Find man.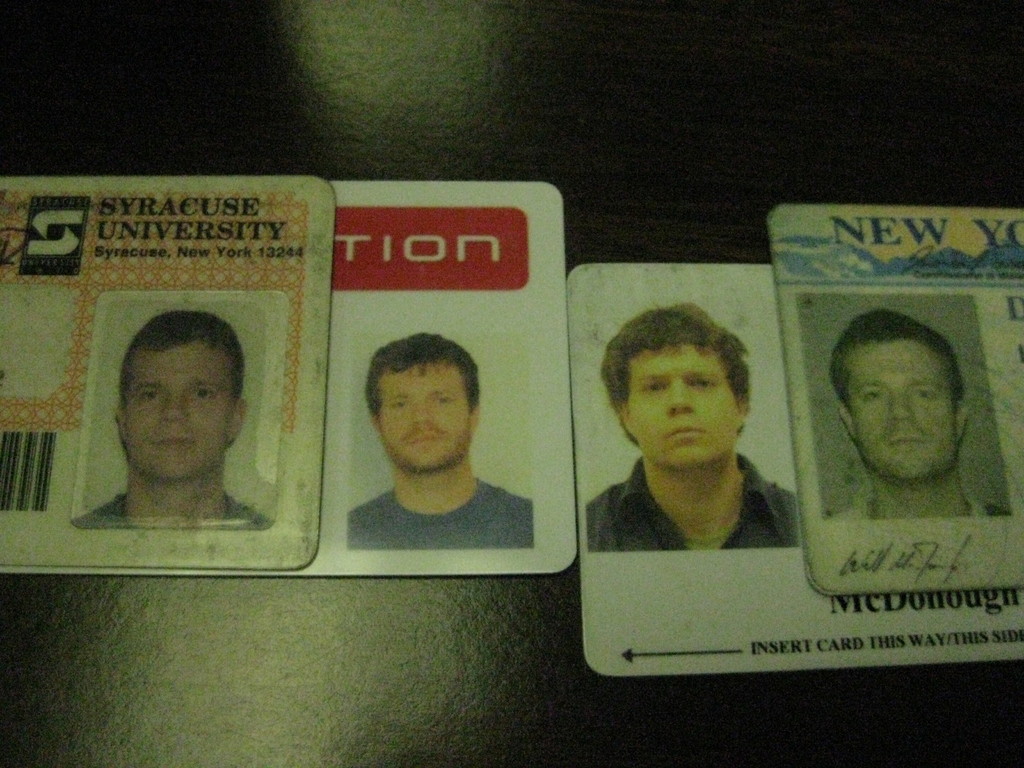
(x1=344, y1=328, x2=535, y2=548).
